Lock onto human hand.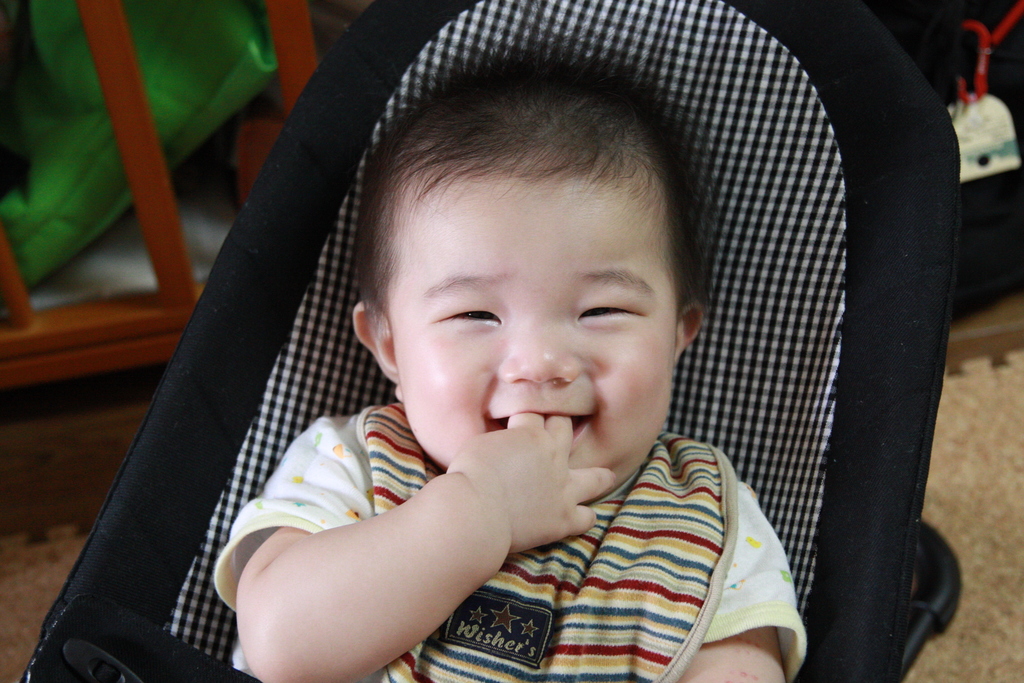
Locked: 426,420,634,553.
